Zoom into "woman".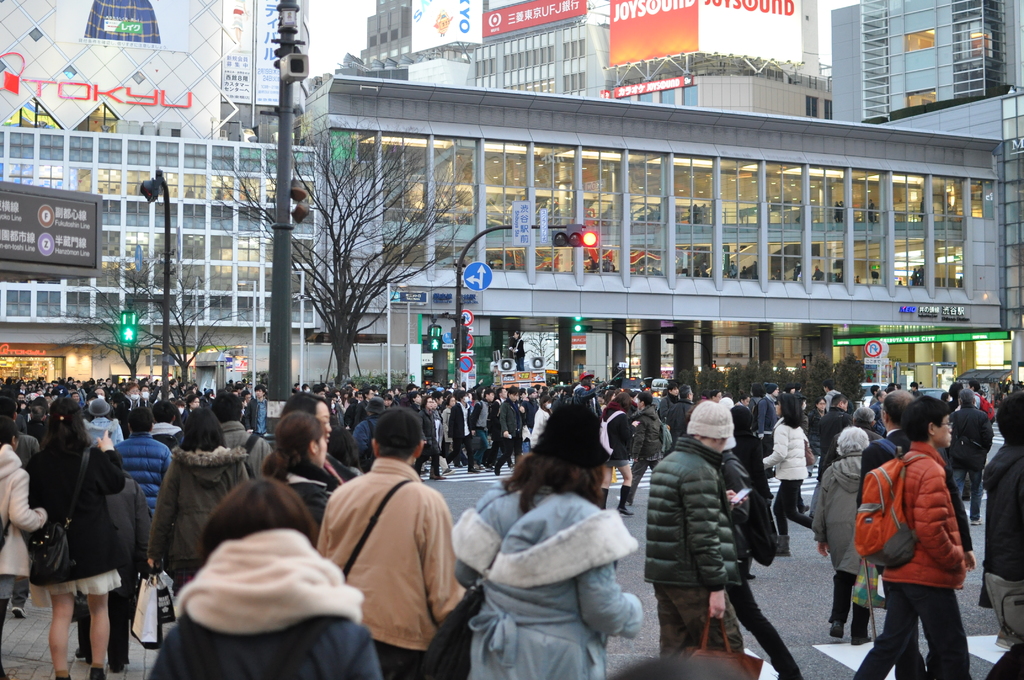
Zoom target: [20, 404, 134, 676].
